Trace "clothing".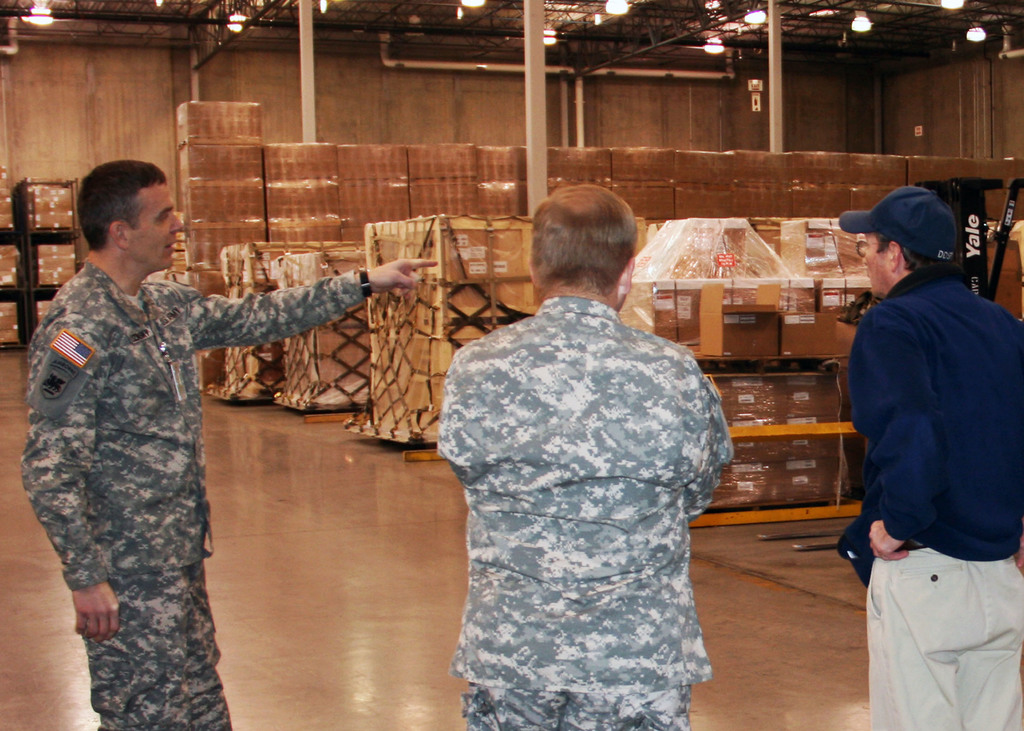
Traced to pyautogui.locateOnScreen(15, 255, 362, 730).
